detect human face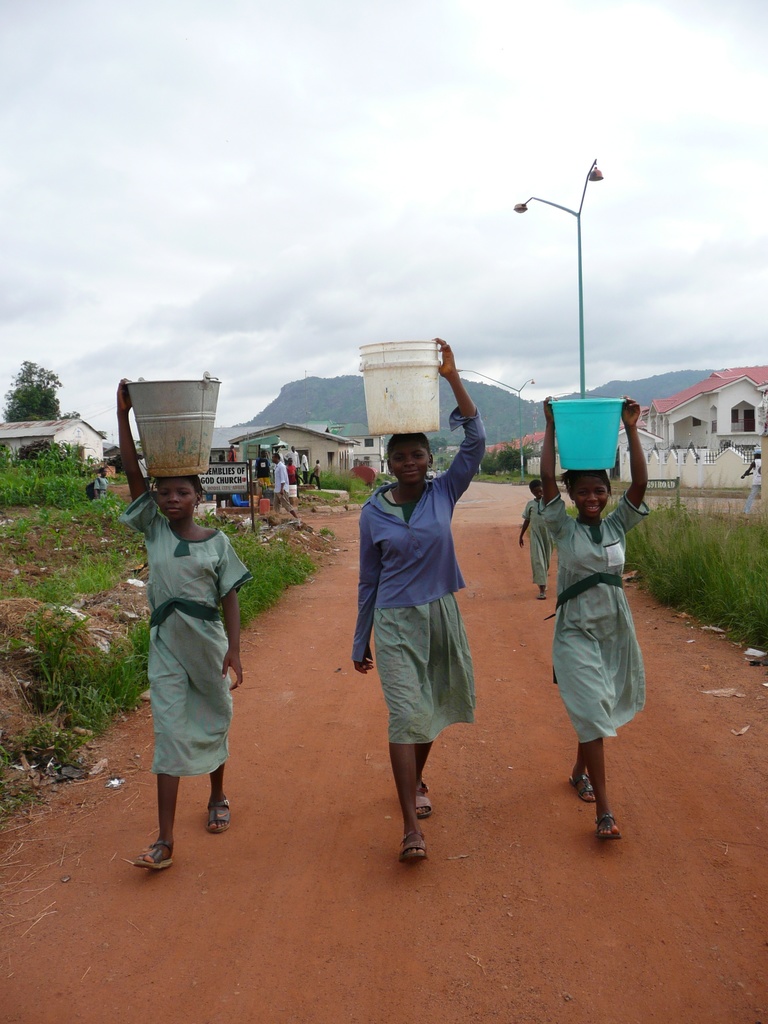
(573,476,611,520)
